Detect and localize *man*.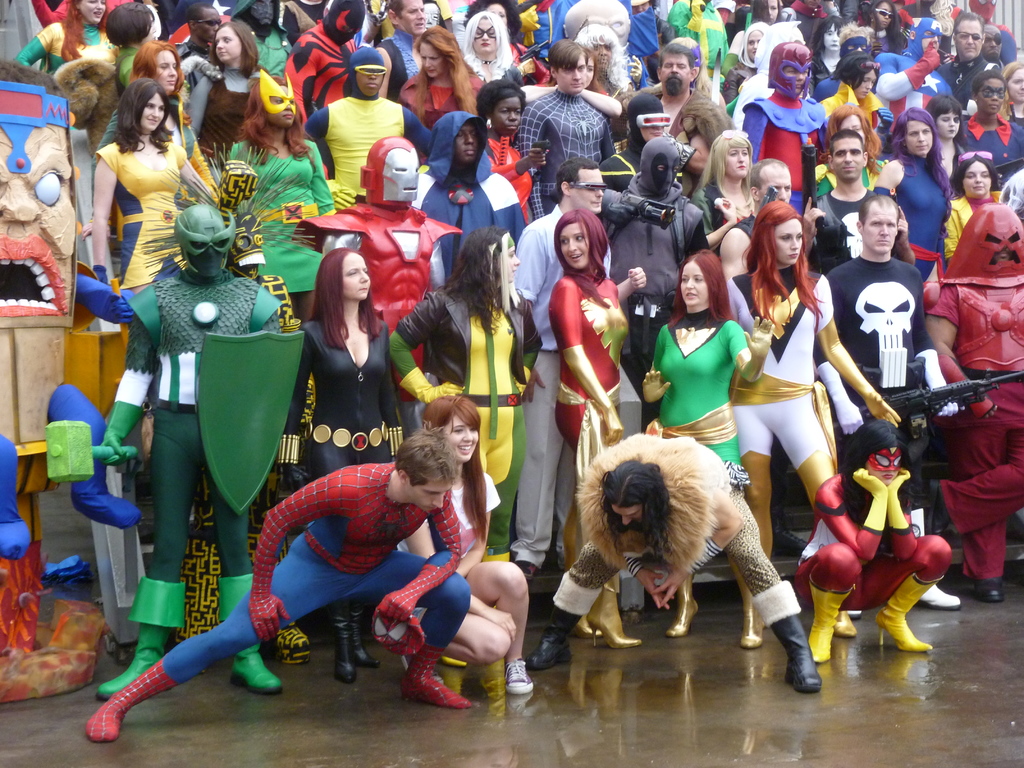
Localized at (376, 0, 440, 103).
